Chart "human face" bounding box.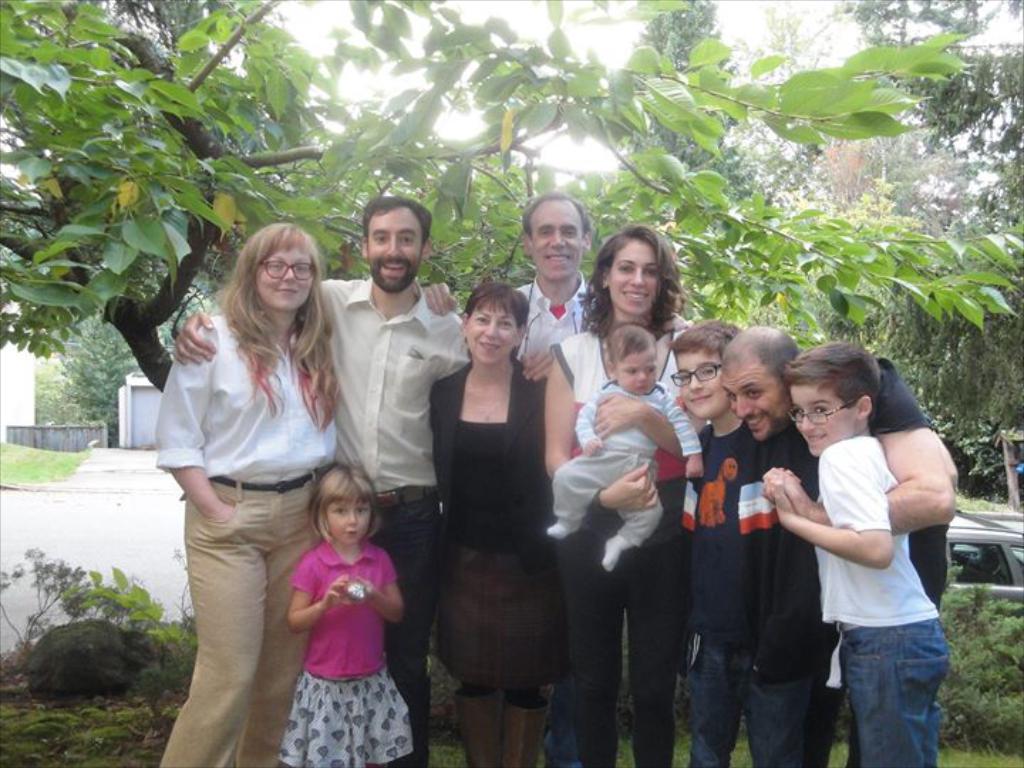
Charted: bbox=(253, 243, 317, 311).
